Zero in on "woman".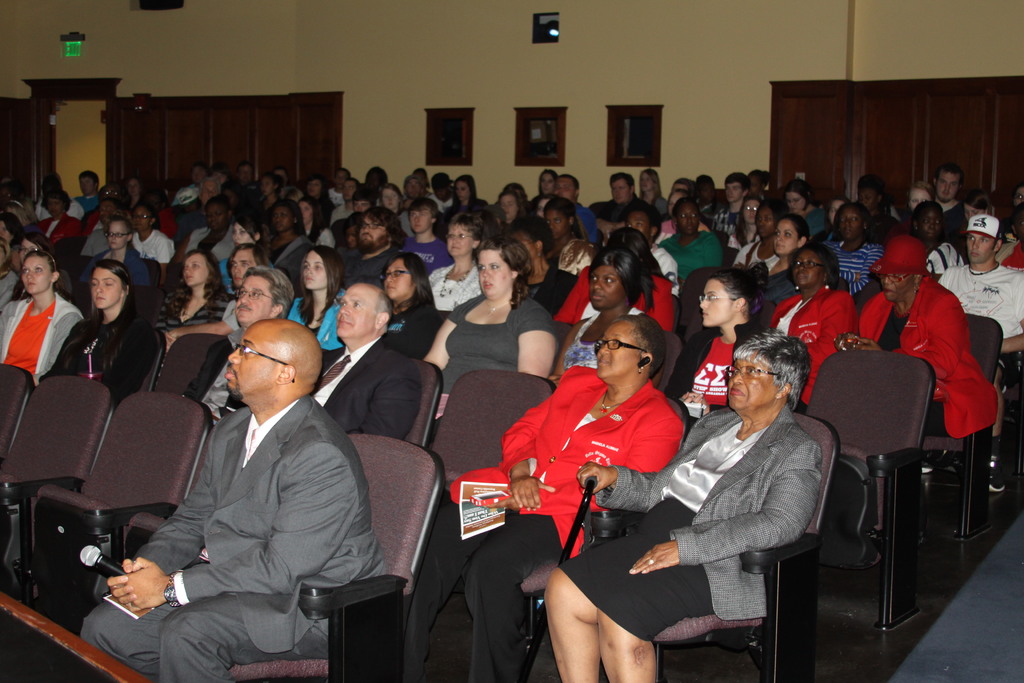
Zeroed in: 282/246/342/352.
